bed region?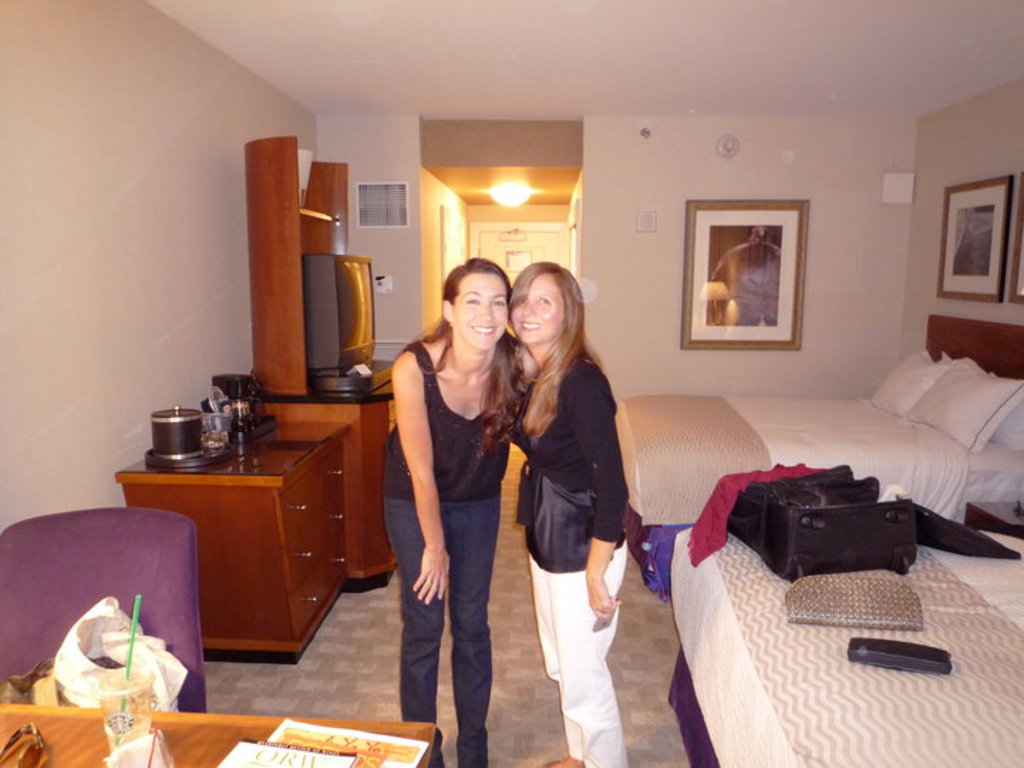
656:488:1023:767
